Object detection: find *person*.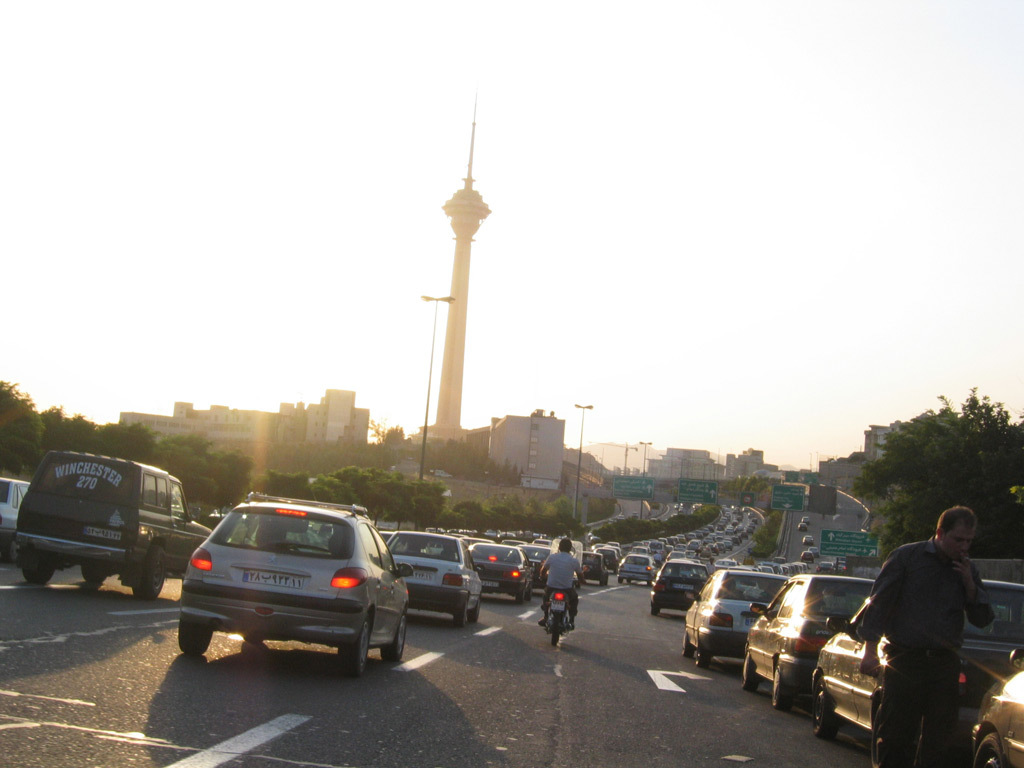
<box>857,504,995,767</box>.
